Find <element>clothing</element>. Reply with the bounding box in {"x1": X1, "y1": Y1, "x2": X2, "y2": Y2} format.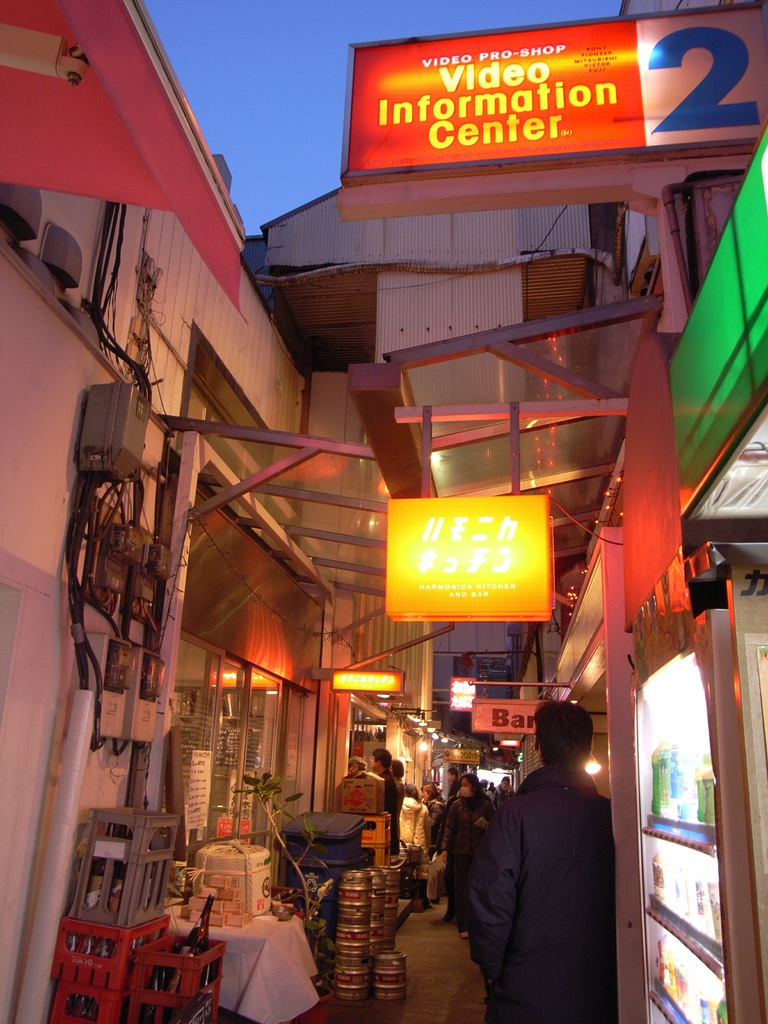
{"x1": 390, "y1": 775, "x2": 404, "y2": 828}.
